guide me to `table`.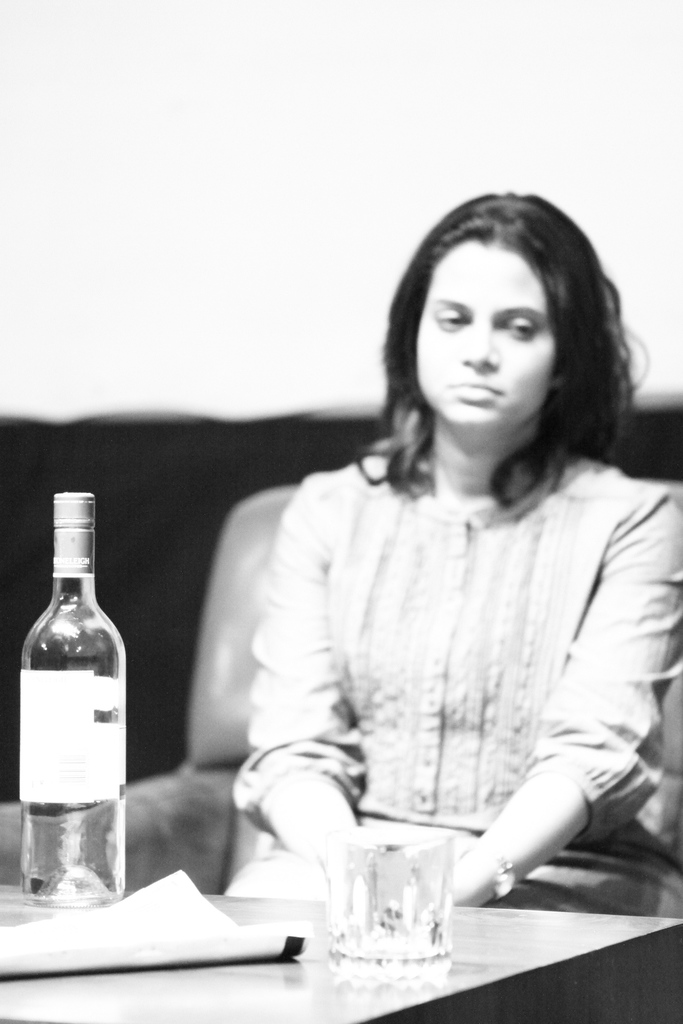
Guidance: [left=123, top=820, right=632, bottom=1016].
